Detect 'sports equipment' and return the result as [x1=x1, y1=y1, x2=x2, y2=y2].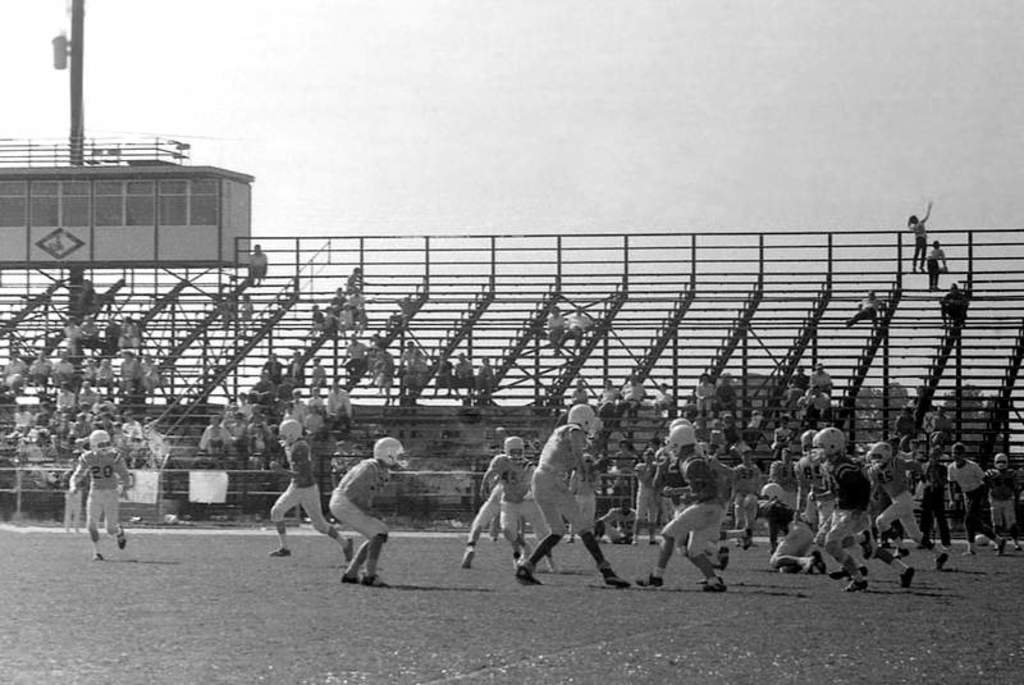
[x1=274, y1=417, x2=301, y2=442].
